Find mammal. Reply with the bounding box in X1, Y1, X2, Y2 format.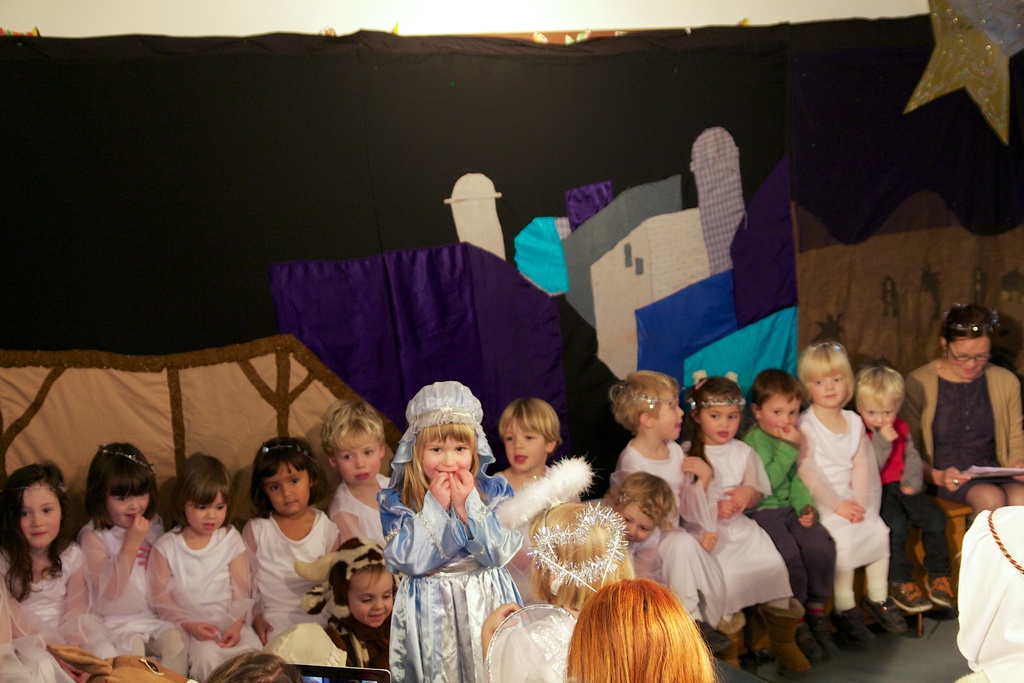
851, 363, 955, 614.
